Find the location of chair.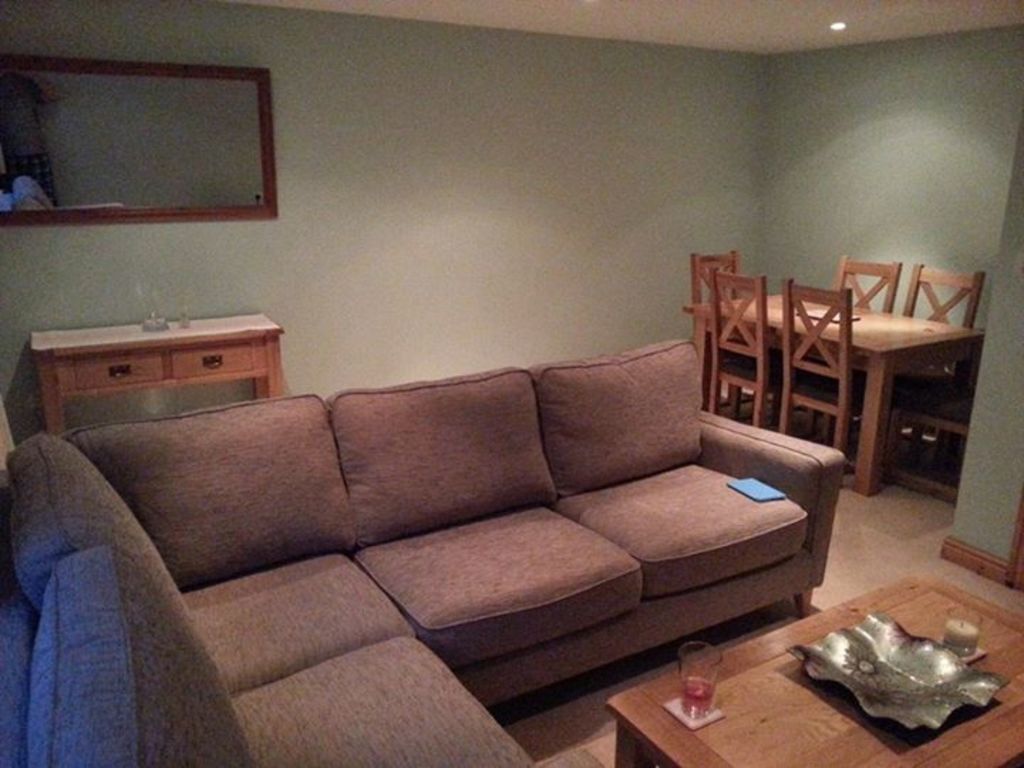
Location: region(811, 256, 903, 438).
